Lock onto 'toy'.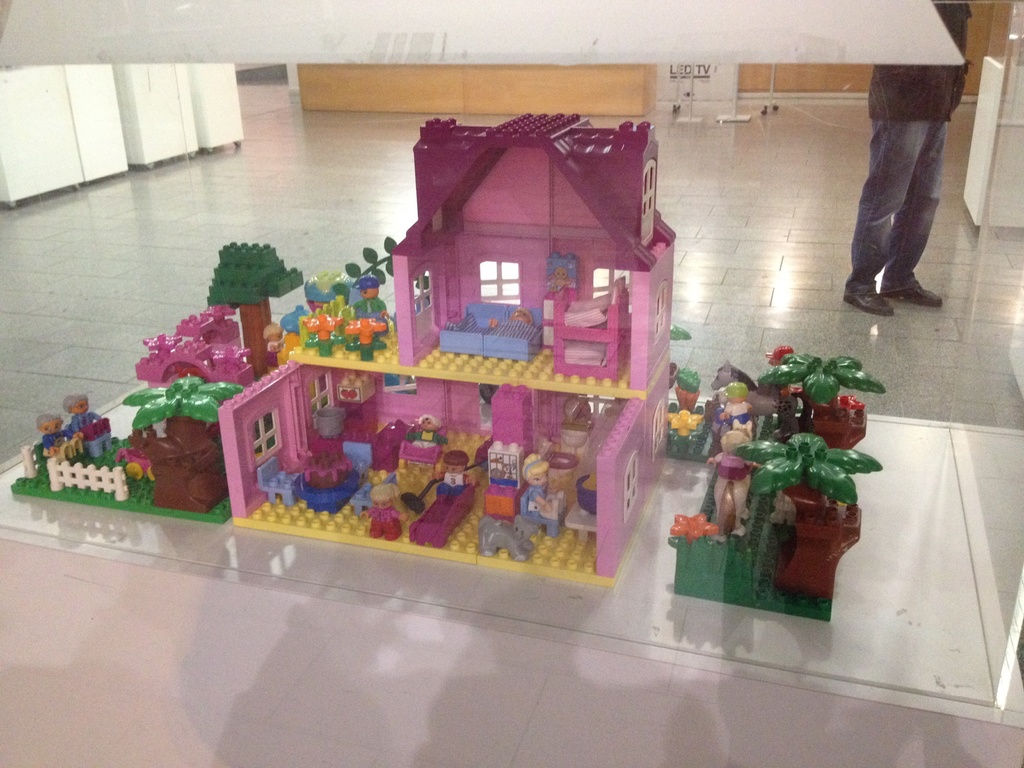
Locked: select_region(292, 307, 346, 362).
